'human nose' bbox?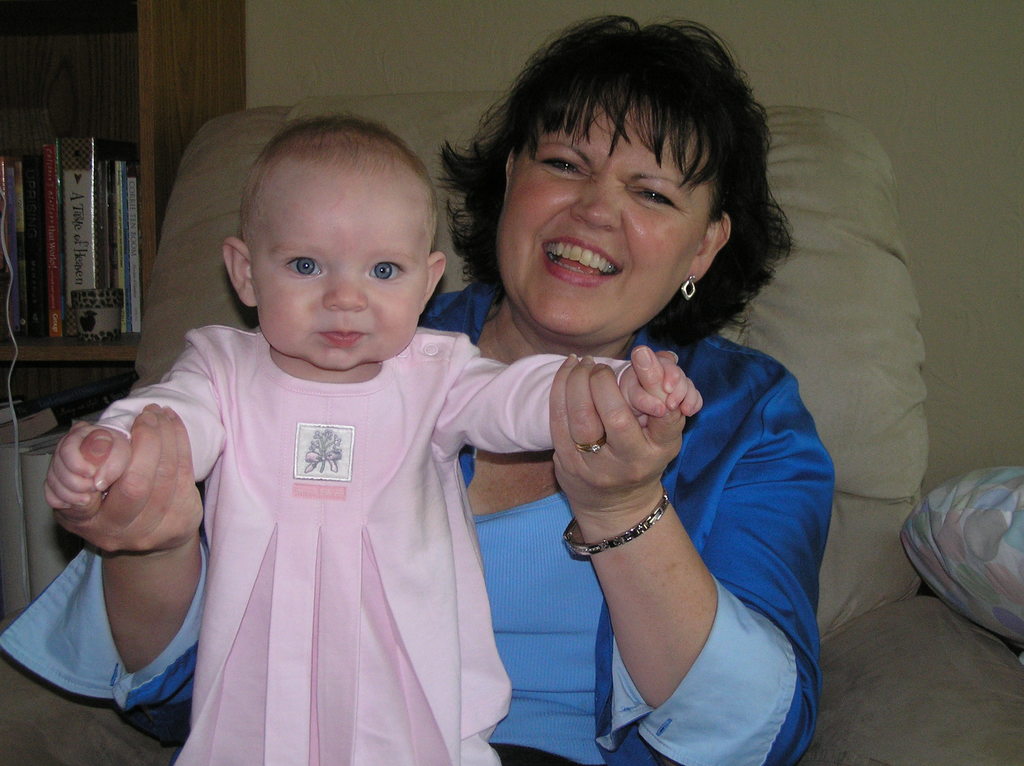
<box>321,265,368,312</box>
